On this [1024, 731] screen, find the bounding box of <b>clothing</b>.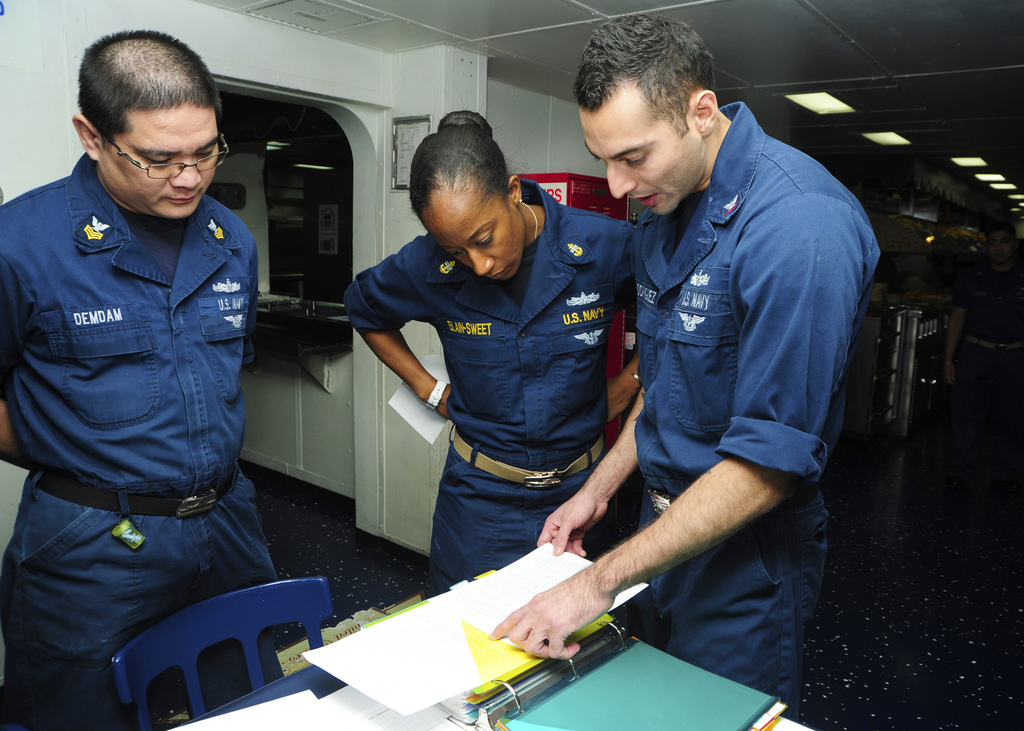
Bounding box: rect(326, 177, 641, 614).
